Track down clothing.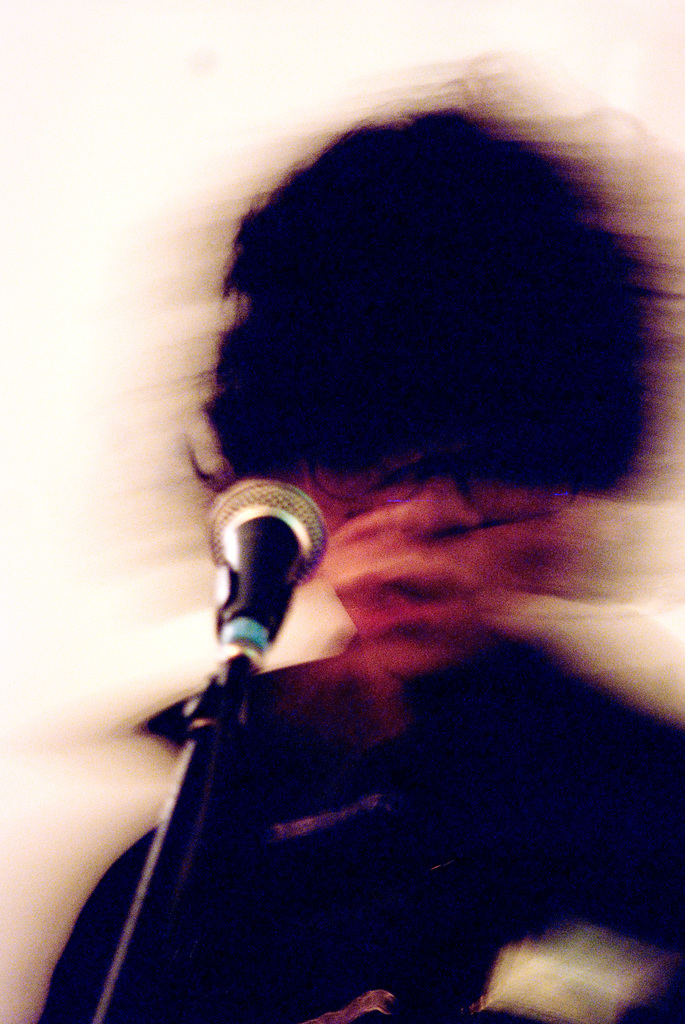
Tracked to detection(43, 626, 684, 1023).
